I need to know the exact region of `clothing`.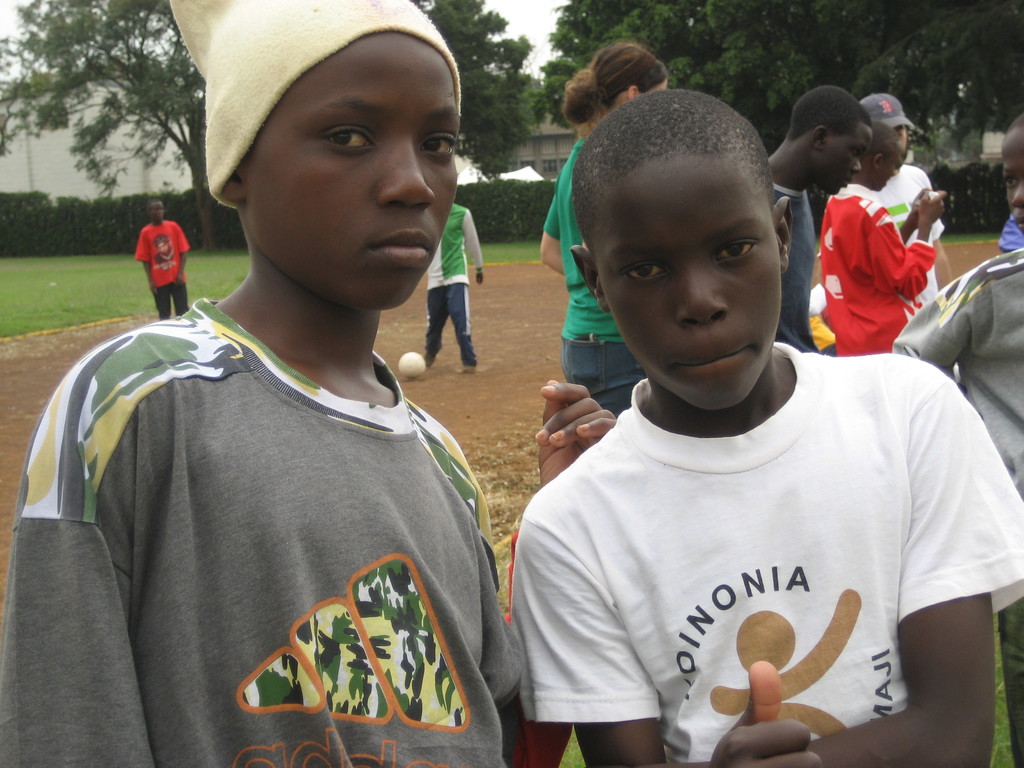
Region: 889 241 1023 758.
